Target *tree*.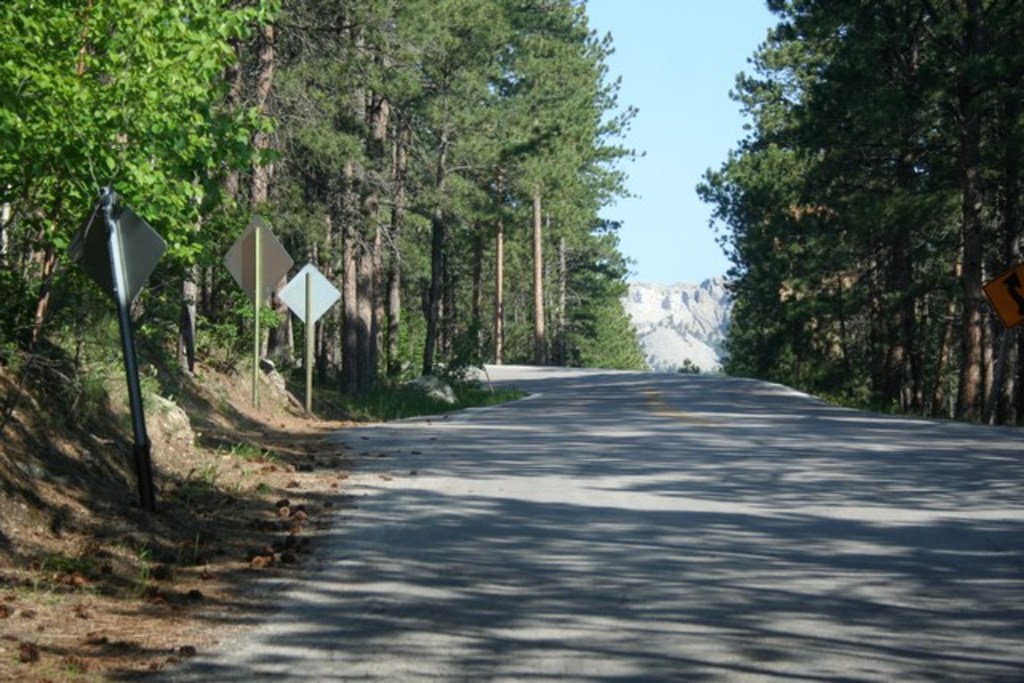
Target region: locate(923, 0, 1022, 432).
